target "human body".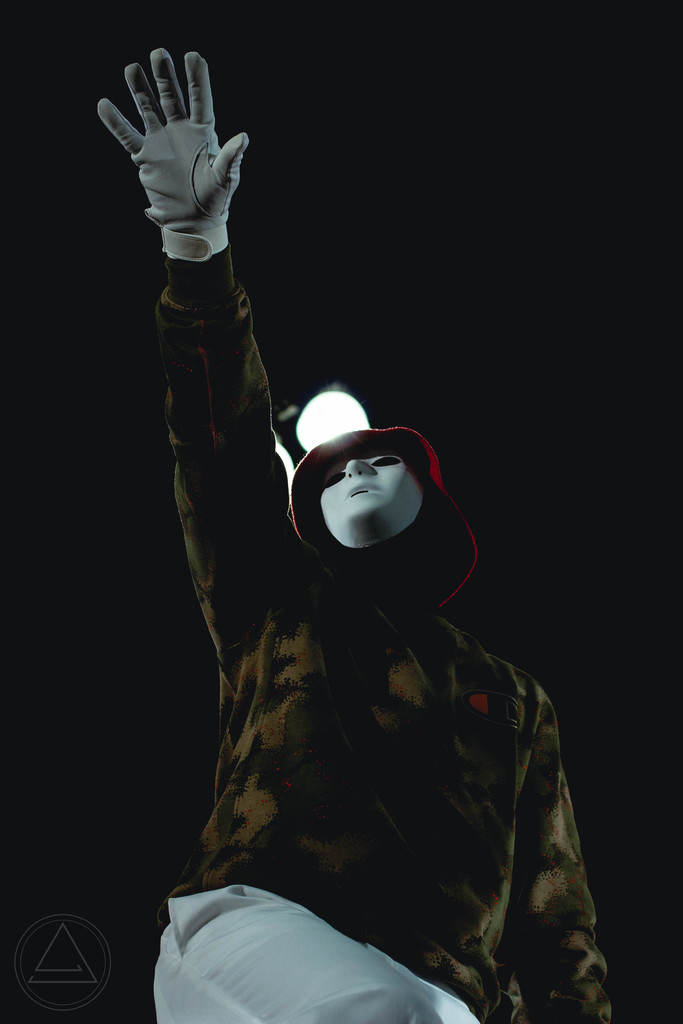
Target region: detection(150, 179, 575, 1007).
